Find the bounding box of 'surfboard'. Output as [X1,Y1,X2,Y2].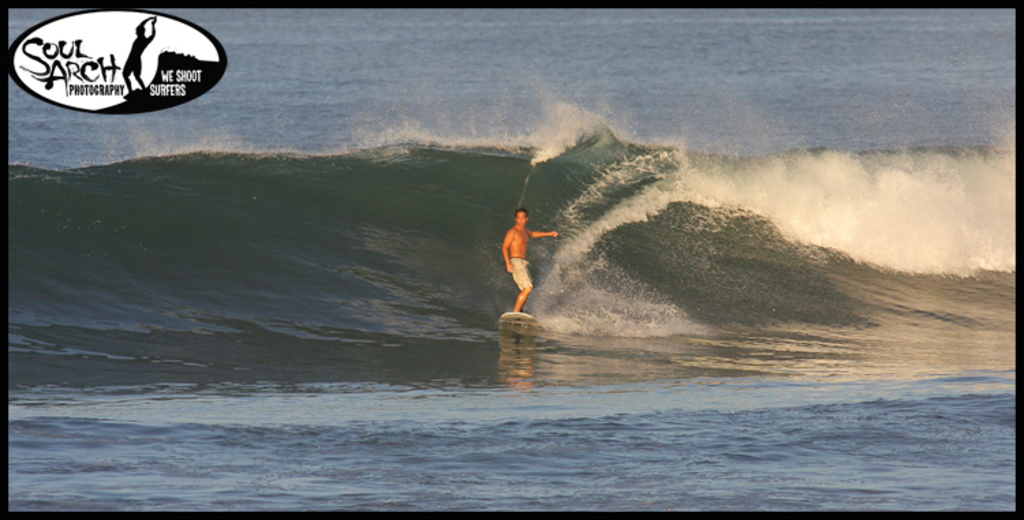
[502,310,538,325].
